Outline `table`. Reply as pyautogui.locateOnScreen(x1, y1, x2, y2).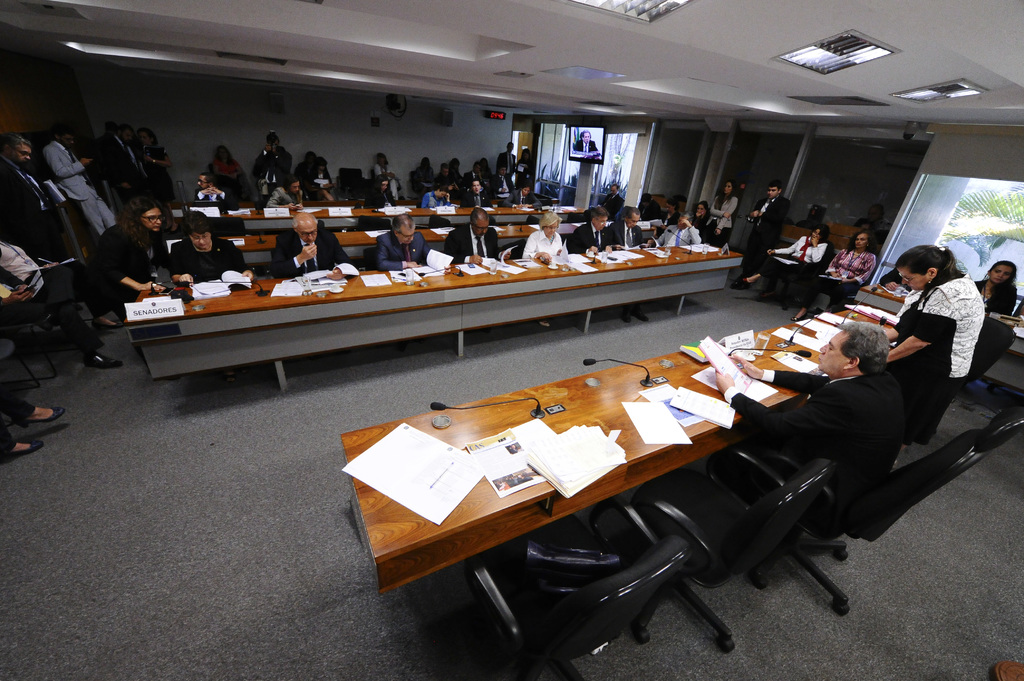
pyautogui.locateOnScreen(188, 201, 586, 231).
